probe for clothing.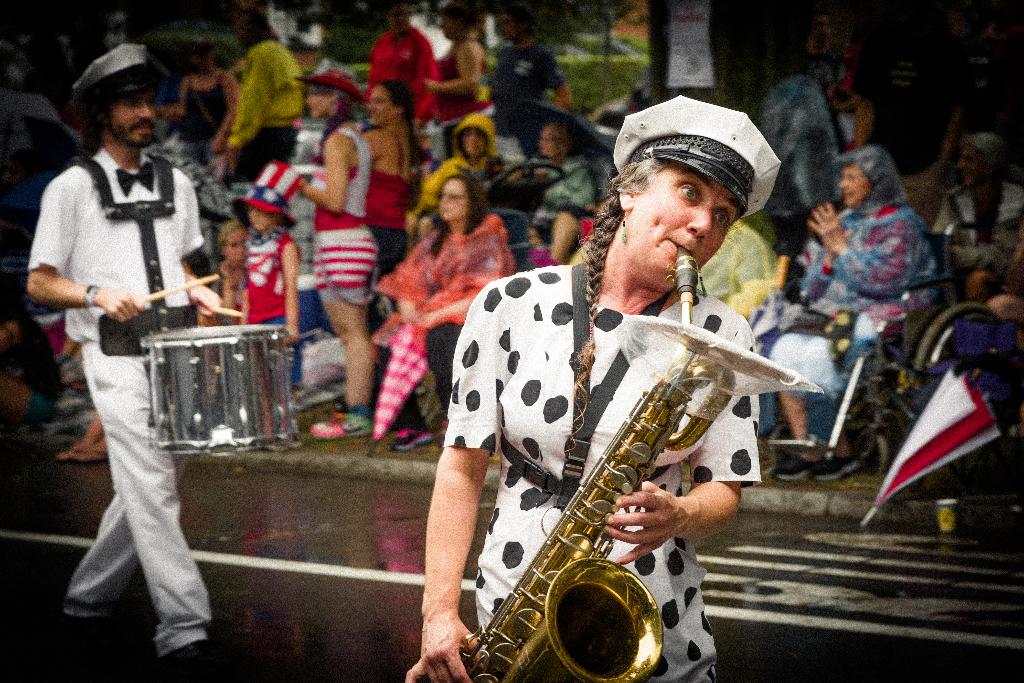
Probe result: [442, 268, 758, 682].
